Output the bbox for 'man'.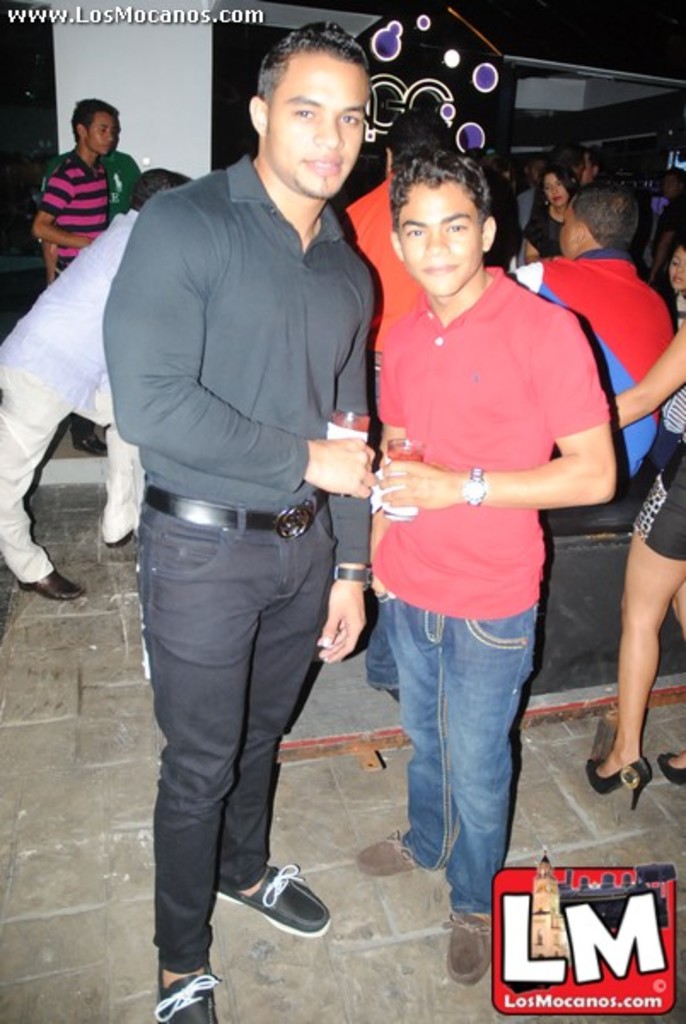
locate(498, 186, 676, 480).
